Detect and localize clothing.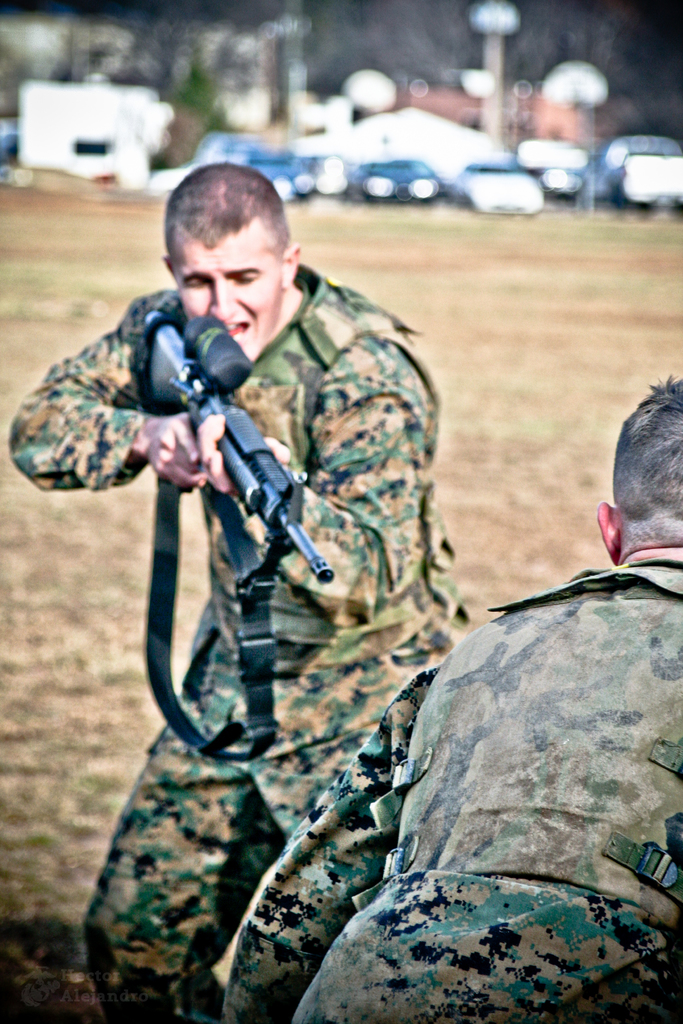
Localized at pyautogui.locateOnScreen(220, 560, 682, 1023).
